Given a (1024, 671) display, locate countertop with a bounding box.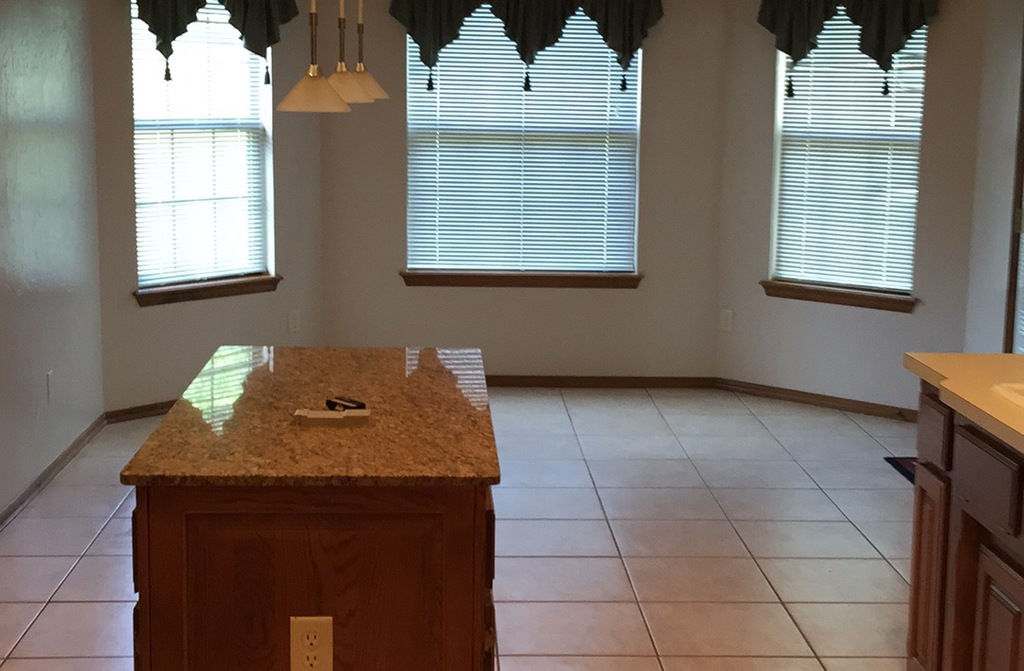
Located: box(118, 342, 500, 488).
